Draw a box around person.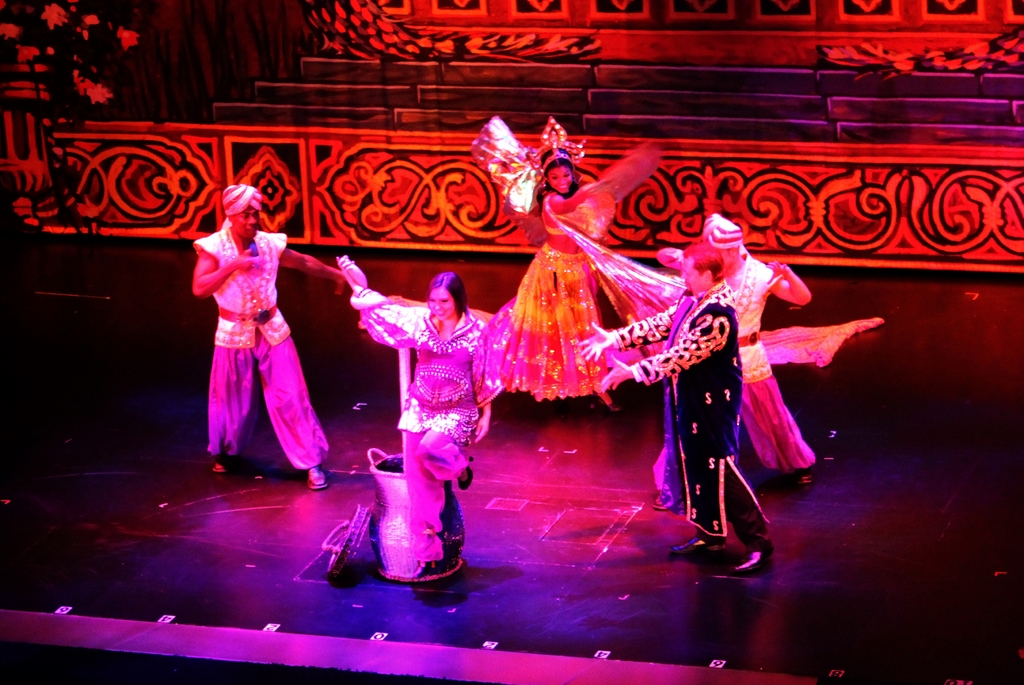
<box>177,174,342,503</box>.
